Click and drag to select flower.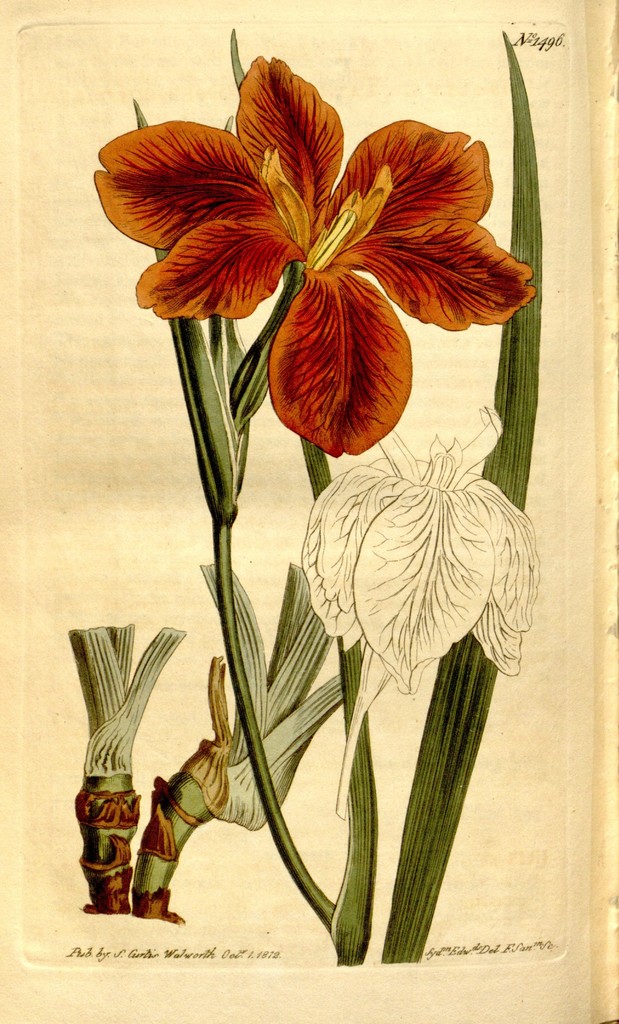
Selection: bbox=[109, 20, 521, 431].
